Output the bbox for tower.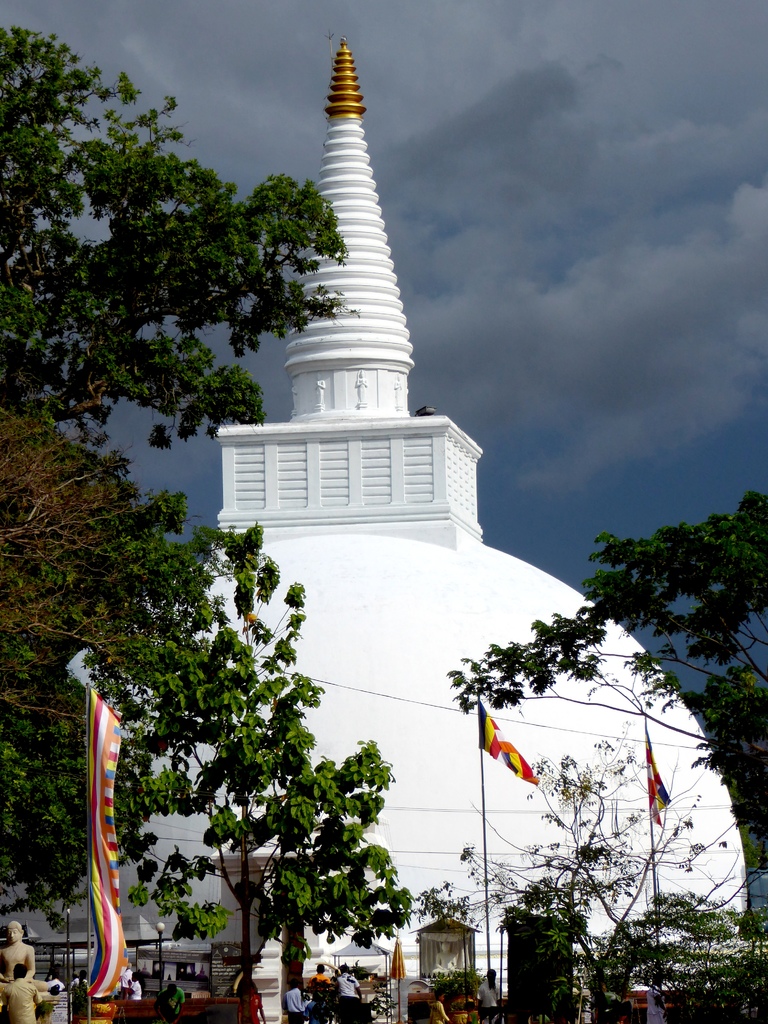
bbox(211, 0, 525, 628).
